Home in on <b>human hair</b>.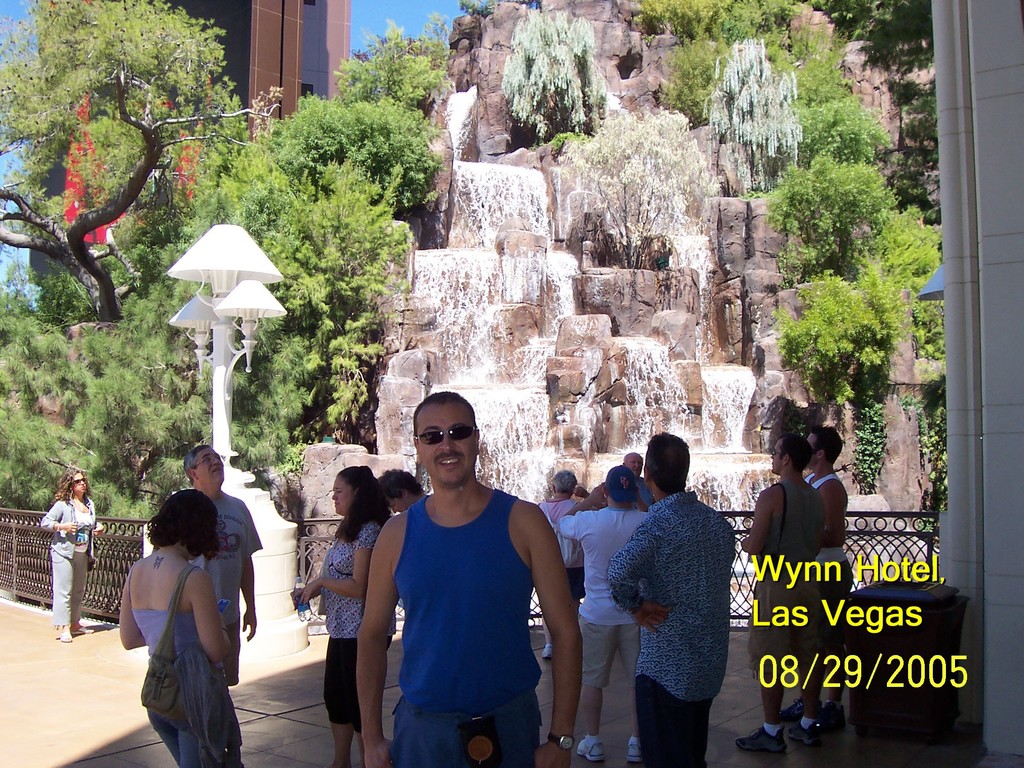
Homed in at region(336, 465, 394, 544).
